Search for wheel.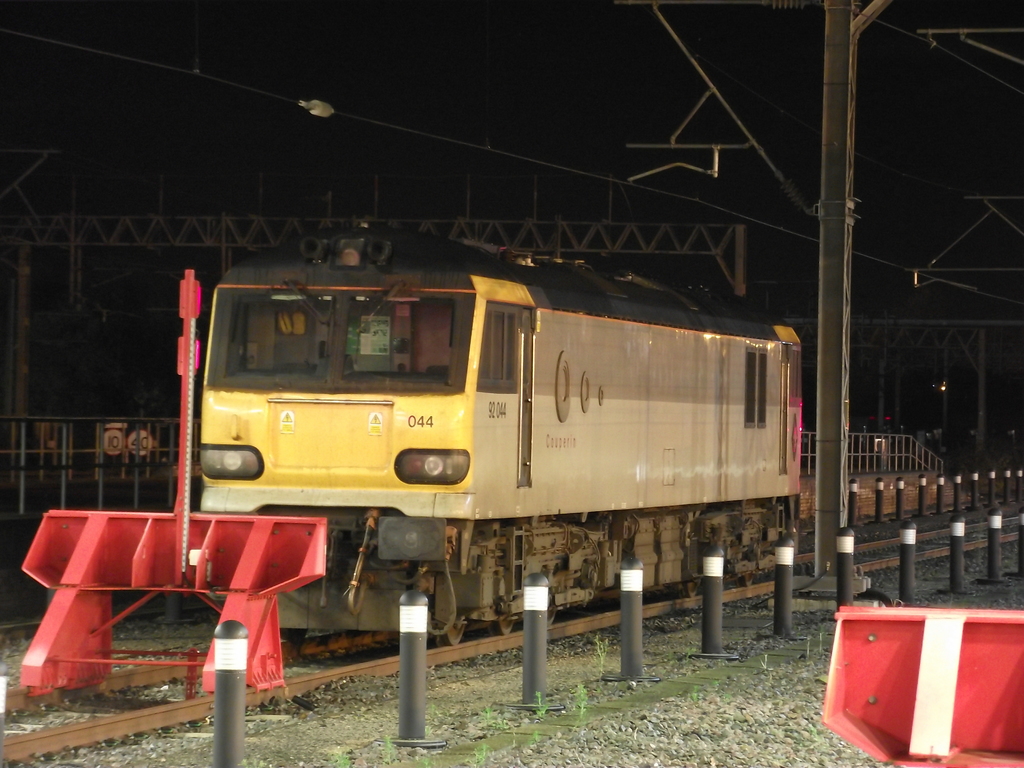
Found at detection(678, 580, 700, 600).
